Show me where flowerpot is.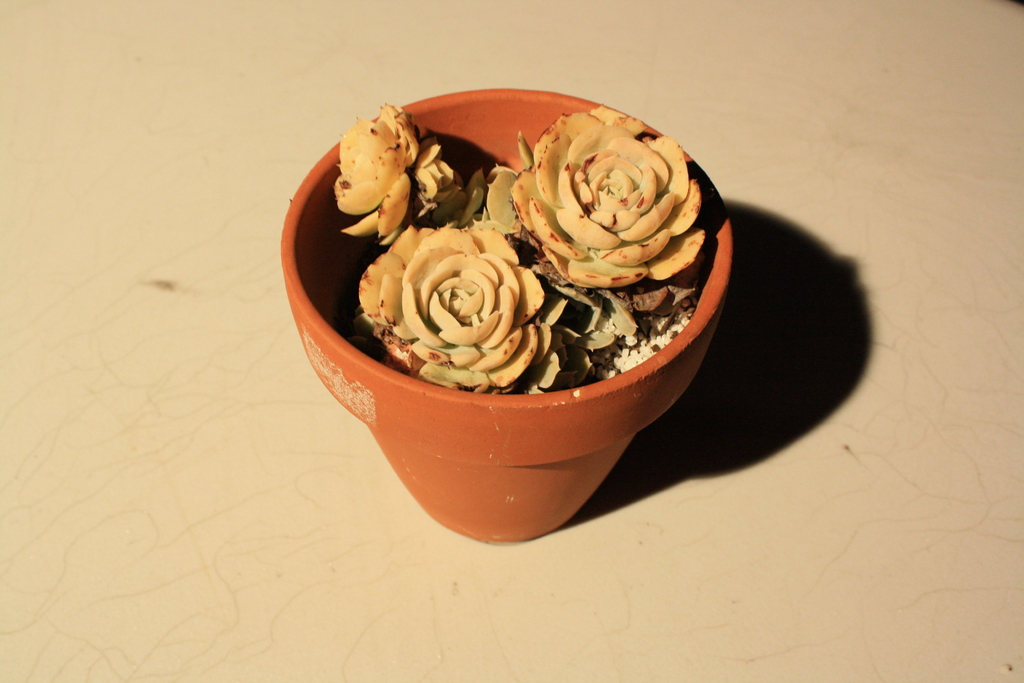
flowerpot is at (left=283, top=85, right=729, bottom=542).
